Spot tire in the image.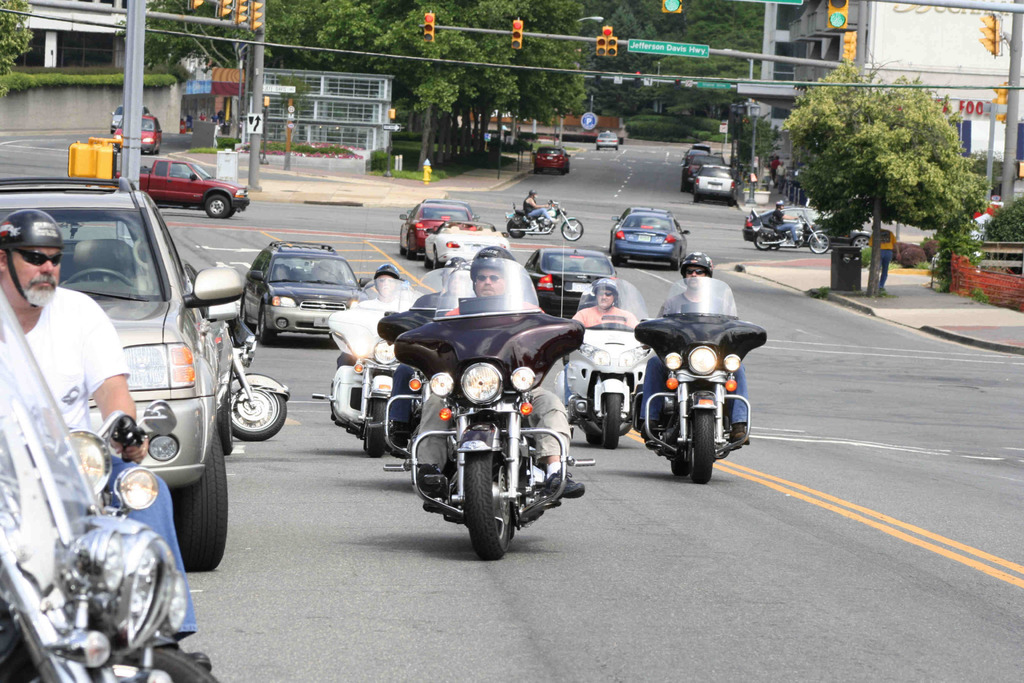
tire found at {"x1": 506, "y1": 219, "x2": 527, "y2": 238}.
